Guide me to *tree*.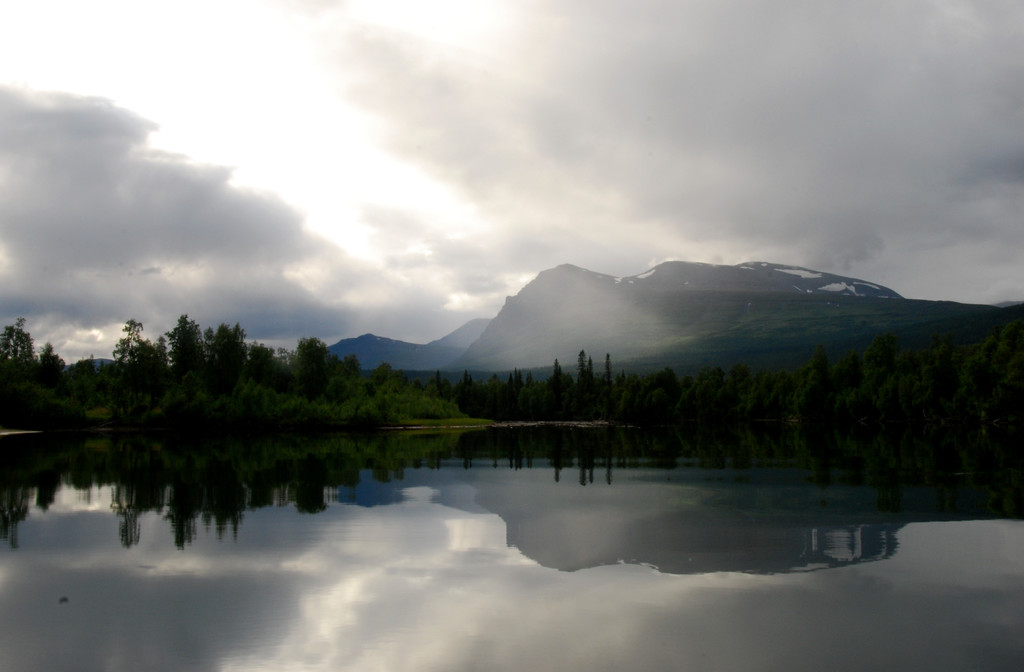
Guidance: crop(289, 337, 332, 401).
